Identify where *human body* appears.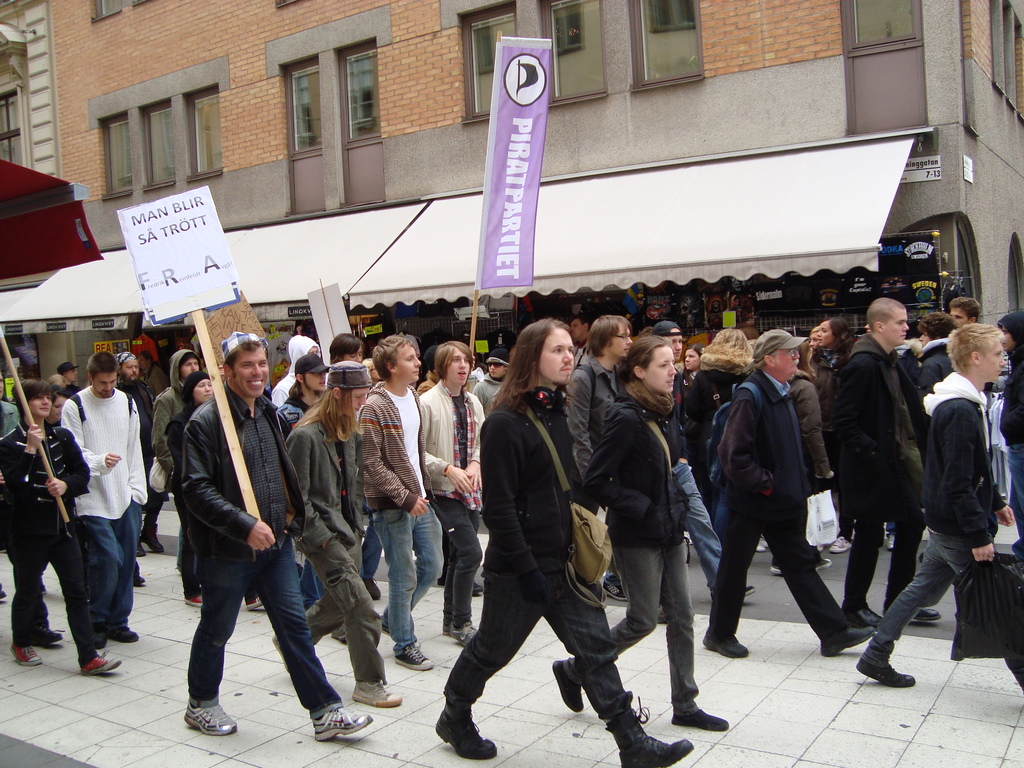
Appears at 0,399,22,435.
